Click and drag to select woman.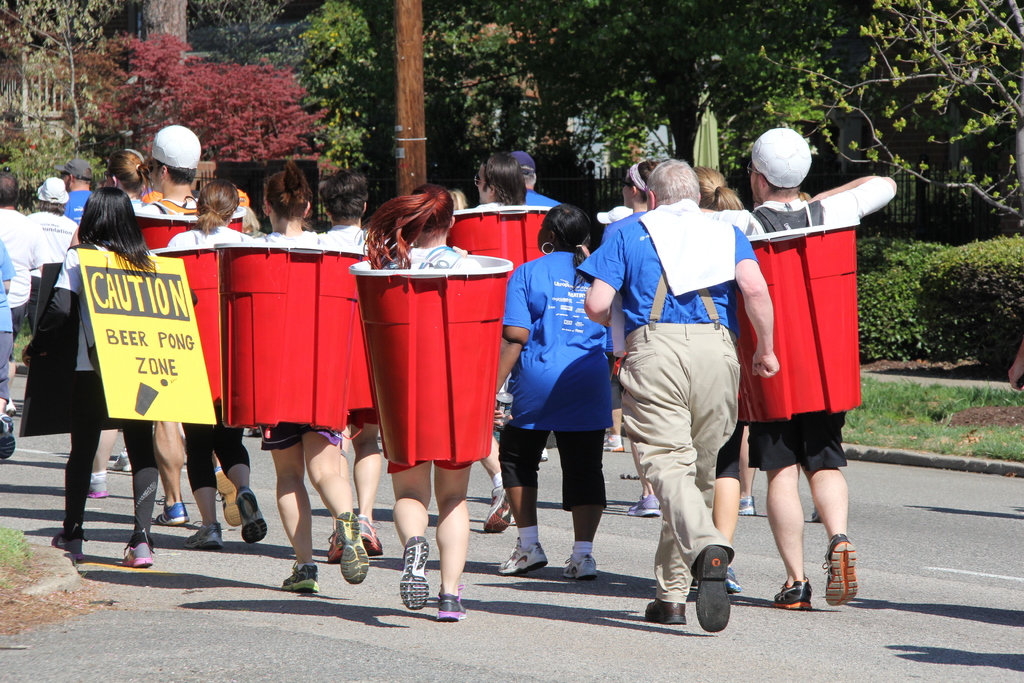
Selection: <bbox>349, 183, 490, 614</bbox>.
